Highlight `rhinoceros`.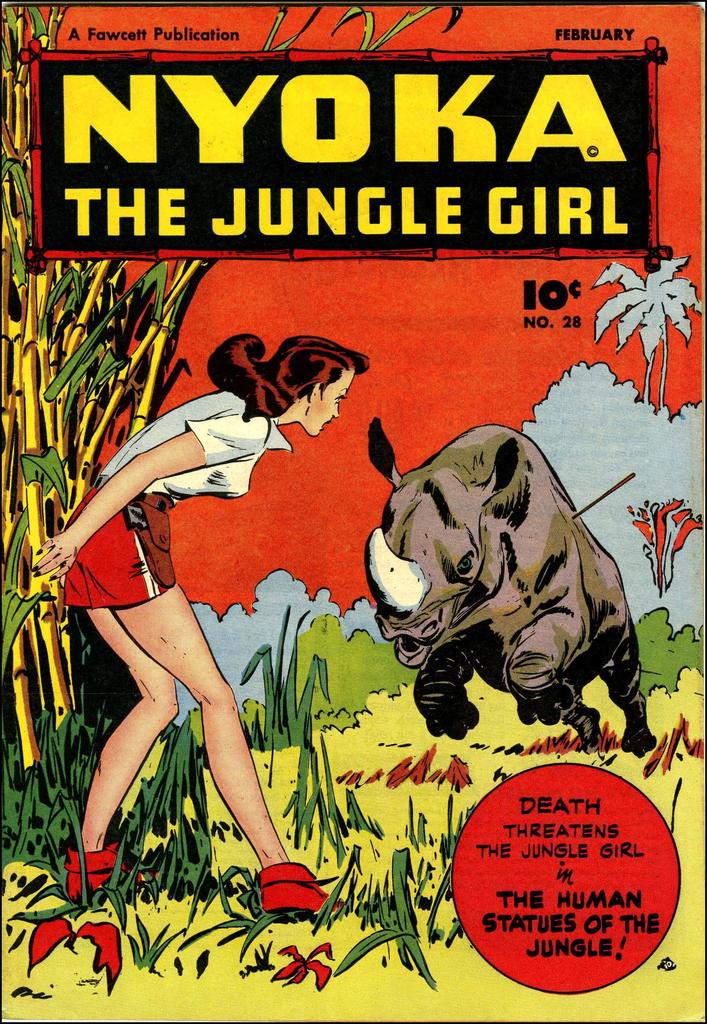
Highlighted region: [left=341, top=417, right=640, bottom=762].
